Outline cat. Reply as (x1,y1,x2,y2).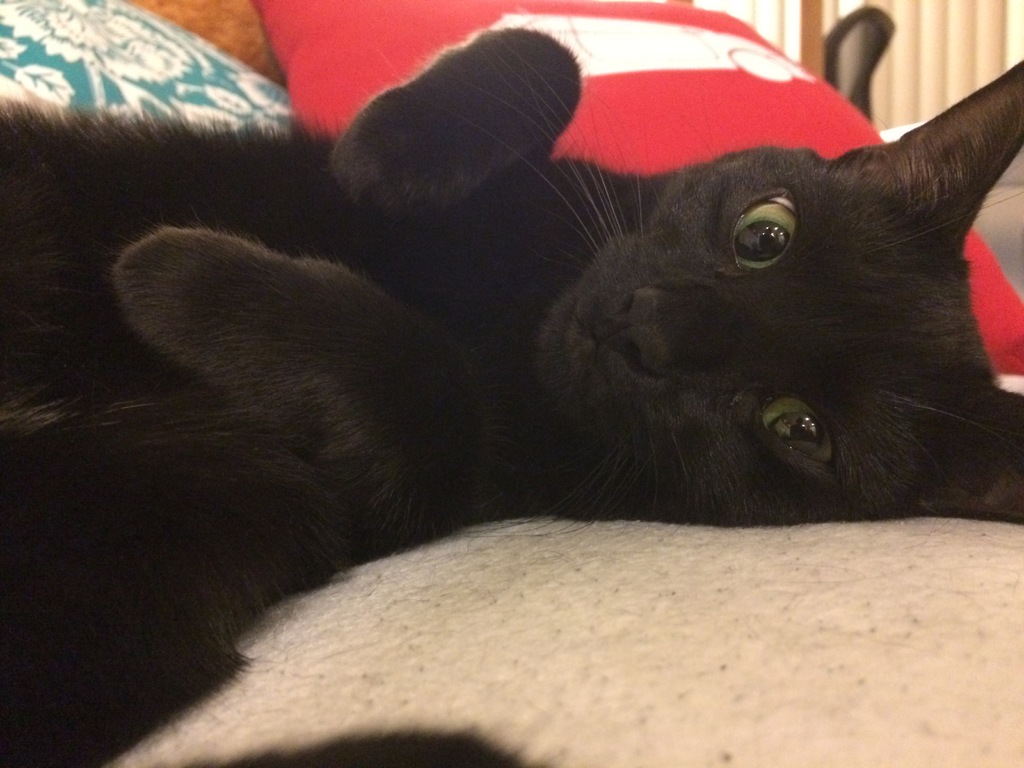
(0,24,1023,767).
